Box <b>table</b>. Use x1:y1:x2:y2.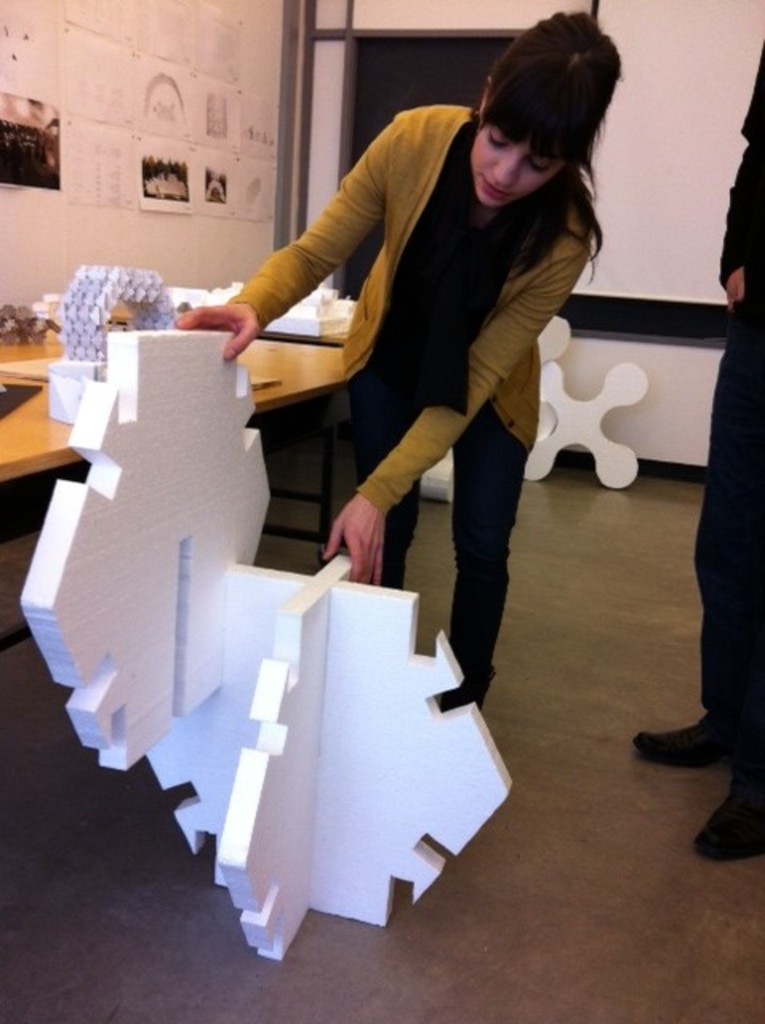
0:290:366:643.
